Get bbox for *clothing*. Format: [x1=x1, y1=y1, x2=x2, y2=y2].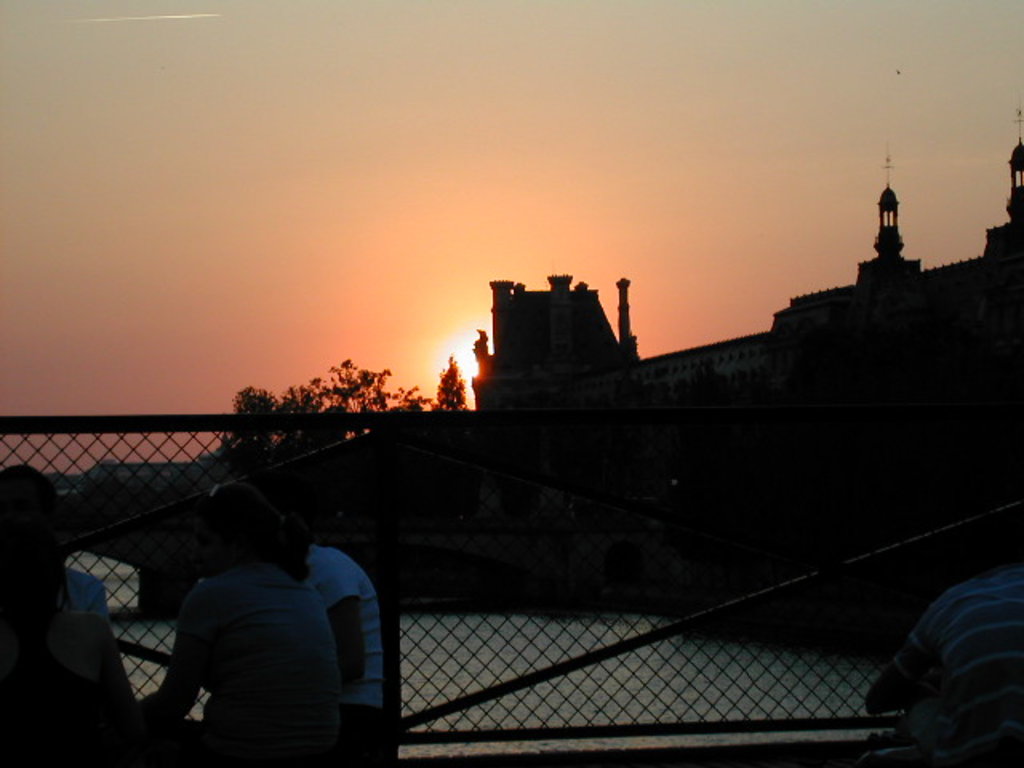
[x1=176, y1=542, x2=333, y2=763].
